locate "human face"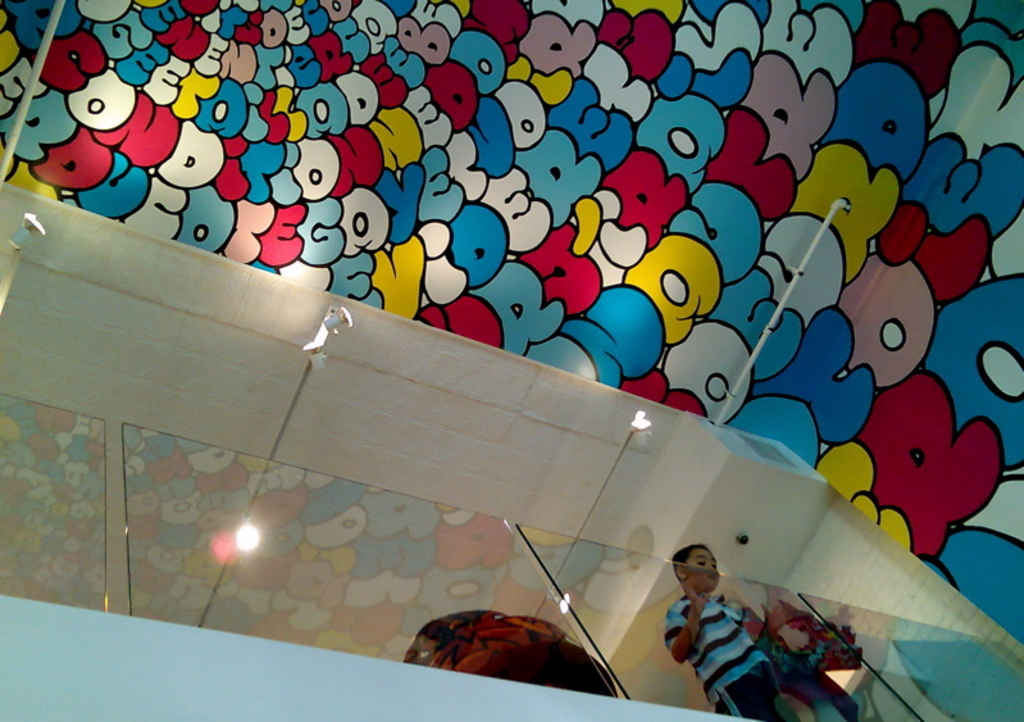
{"x1": 687, "y1": 548, "x2": 719, "y2": 590}
